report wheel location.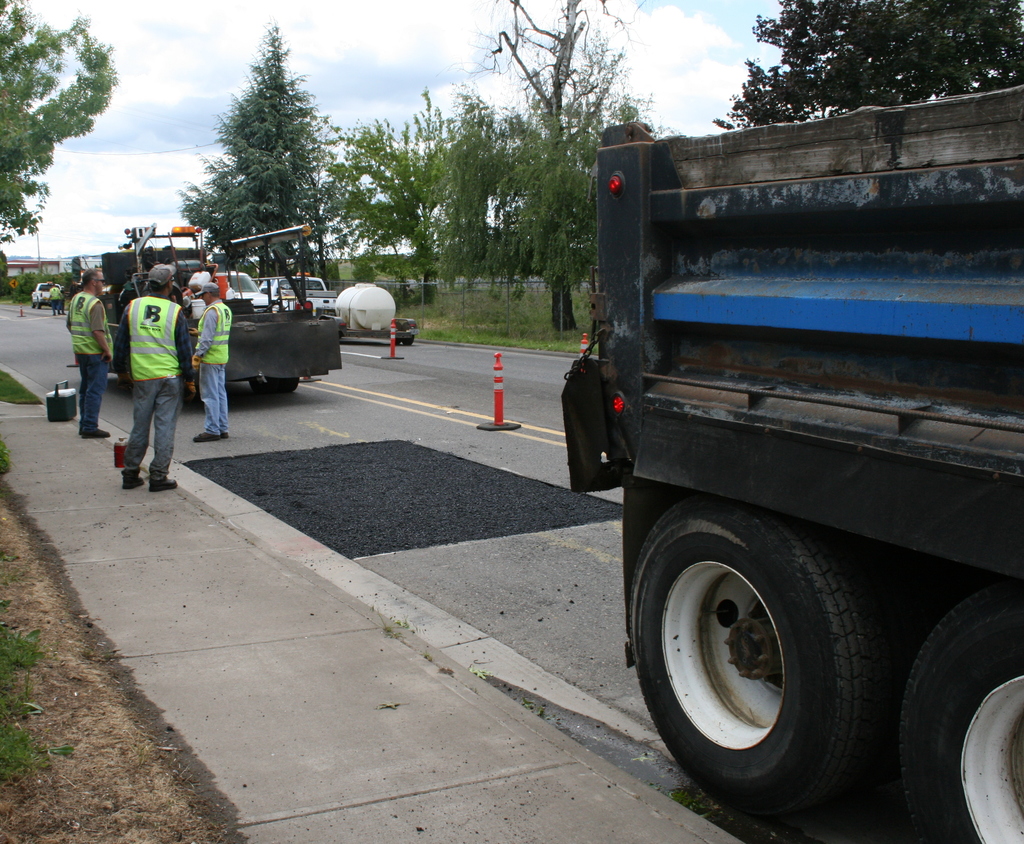
Report: [648, 501, 915, 813].
